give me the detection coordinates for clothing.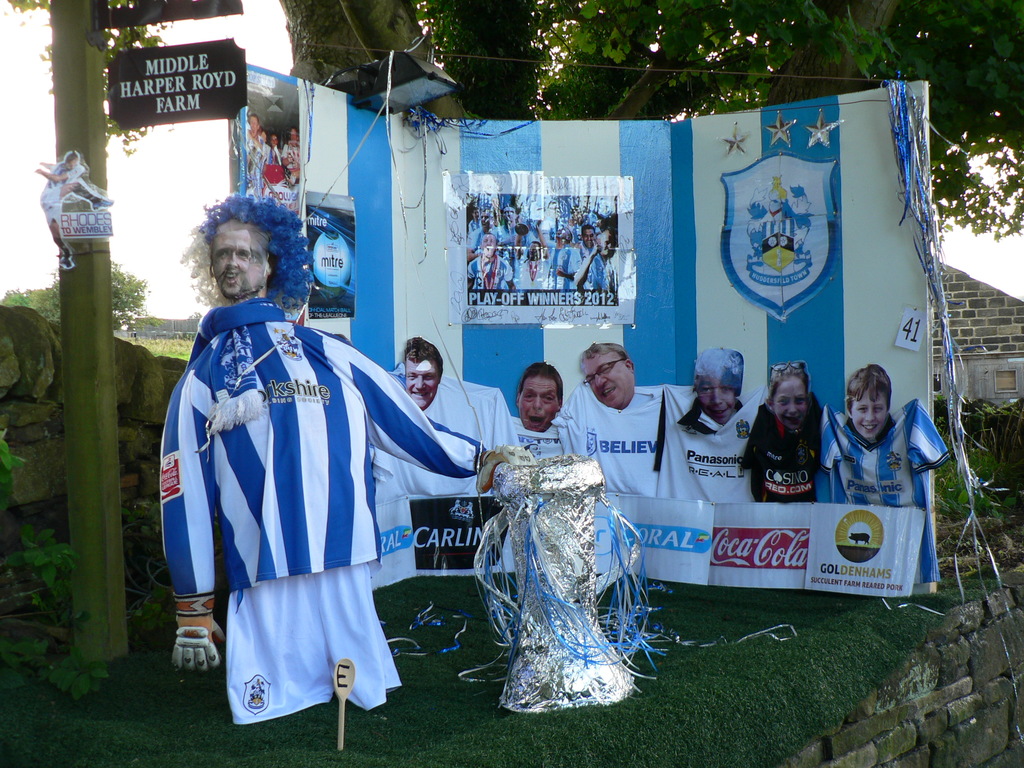
left=739, top=399, right=822, bottom=506.
